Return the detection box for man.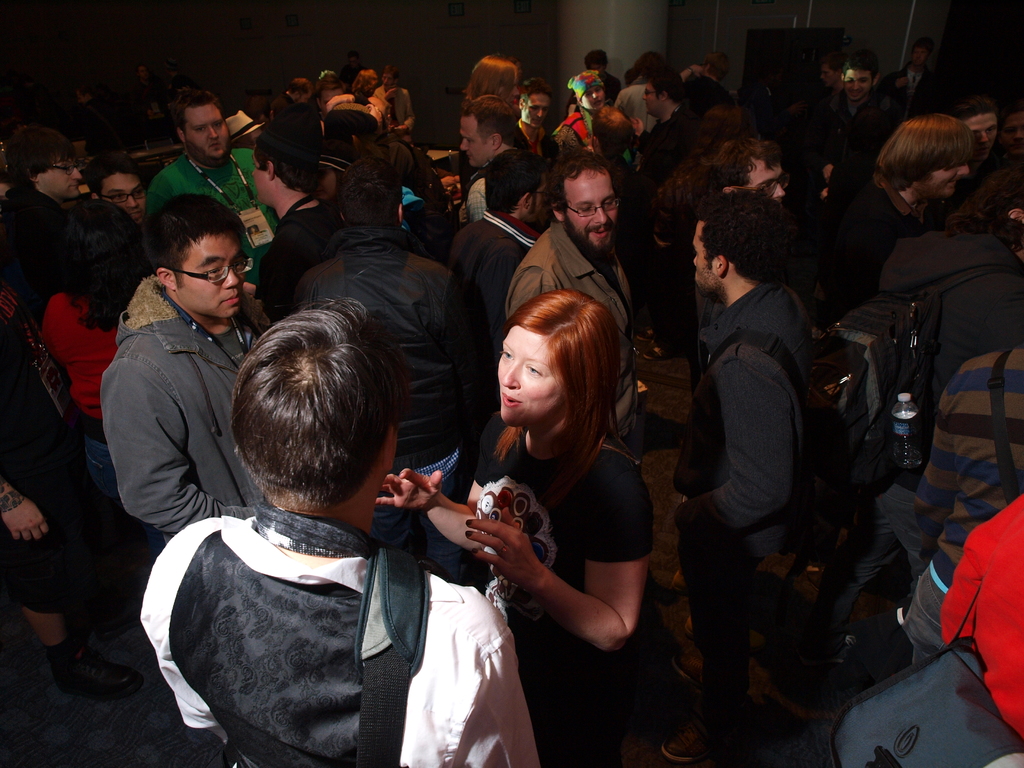
bbox=[456, 93, 523, 221].
